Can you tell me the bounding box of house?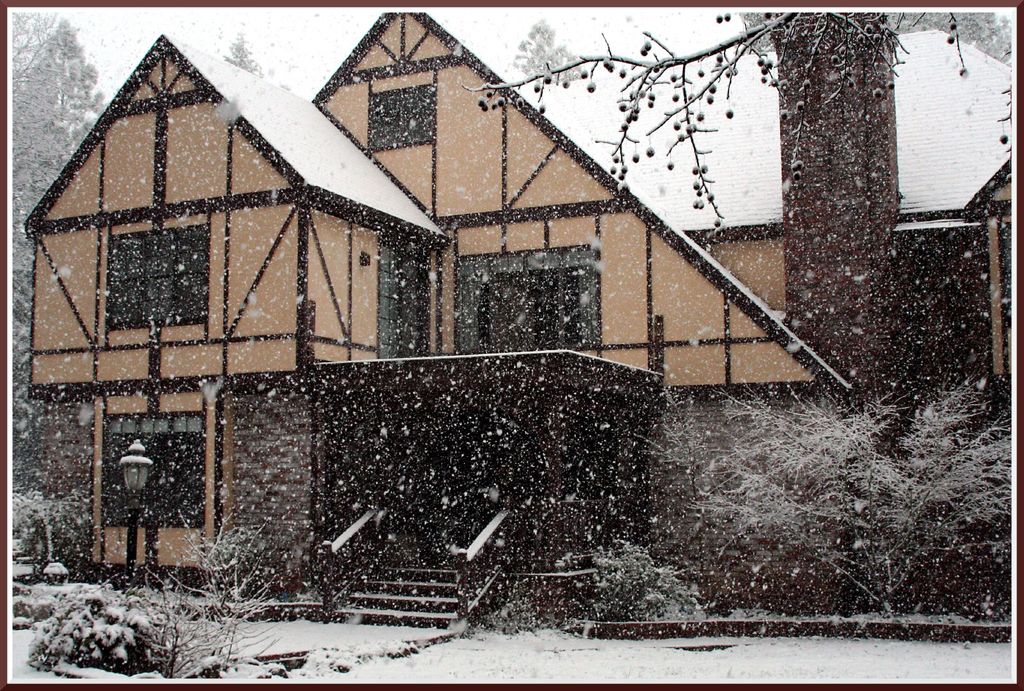
box=[26, 9, 1011, 634].
